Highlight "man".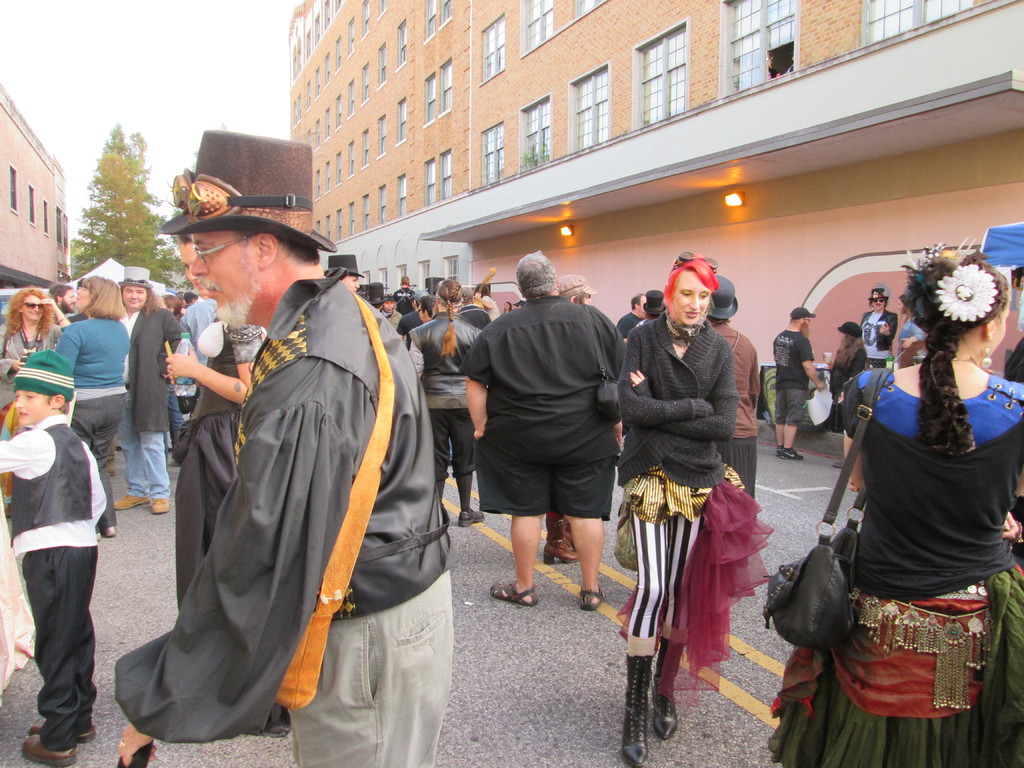
Highlighted region: bbox=[415, 295, 438, 324].
